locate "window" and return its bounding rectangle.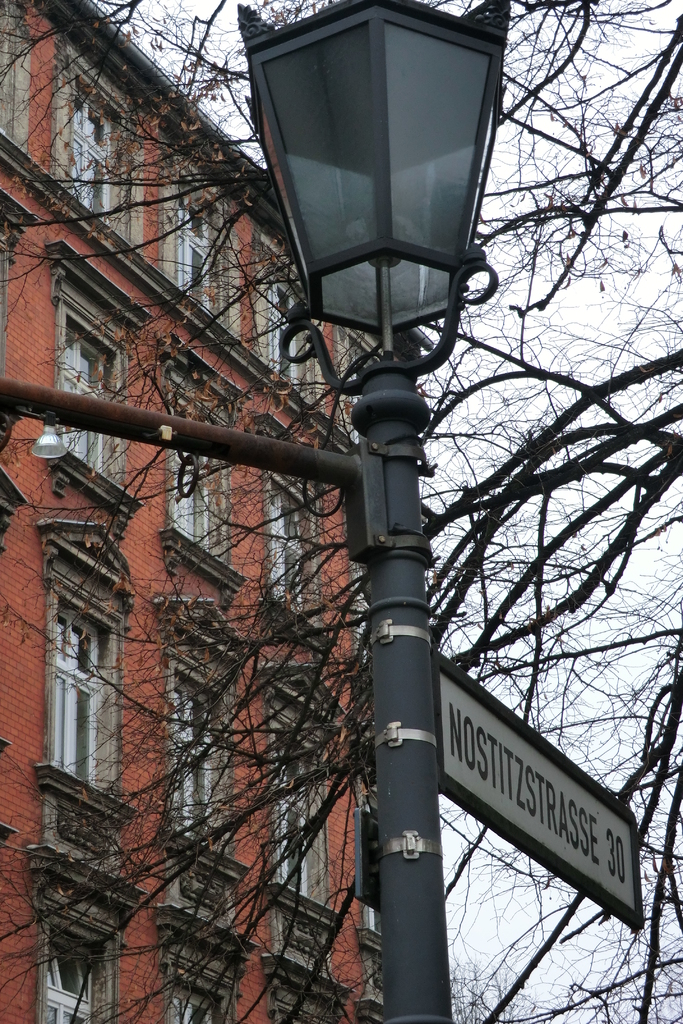
(156,128,245,340).
